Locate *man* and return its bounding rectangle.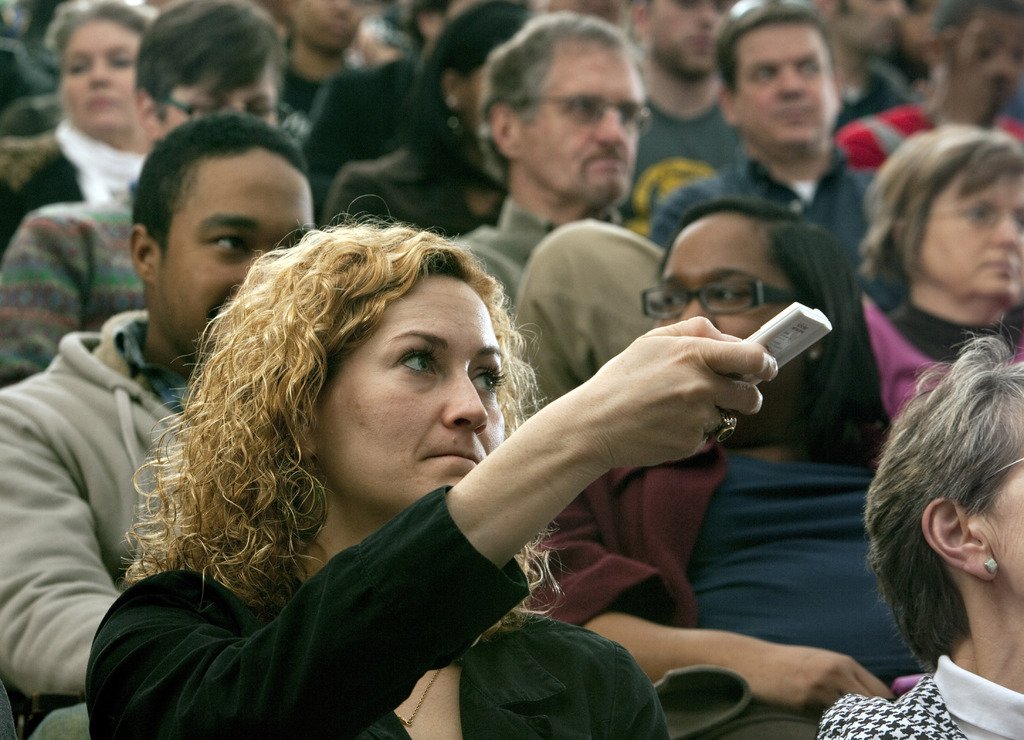
l=451, t=8, r=657, b=325.
